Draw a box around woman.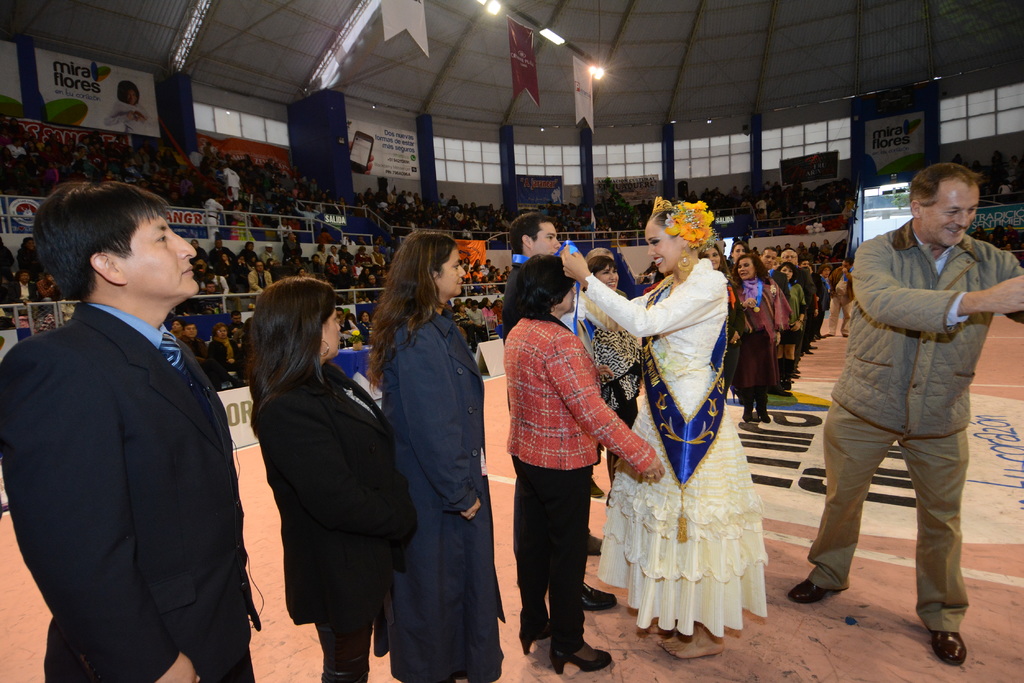
bbox(728, 252, 797, 424).
